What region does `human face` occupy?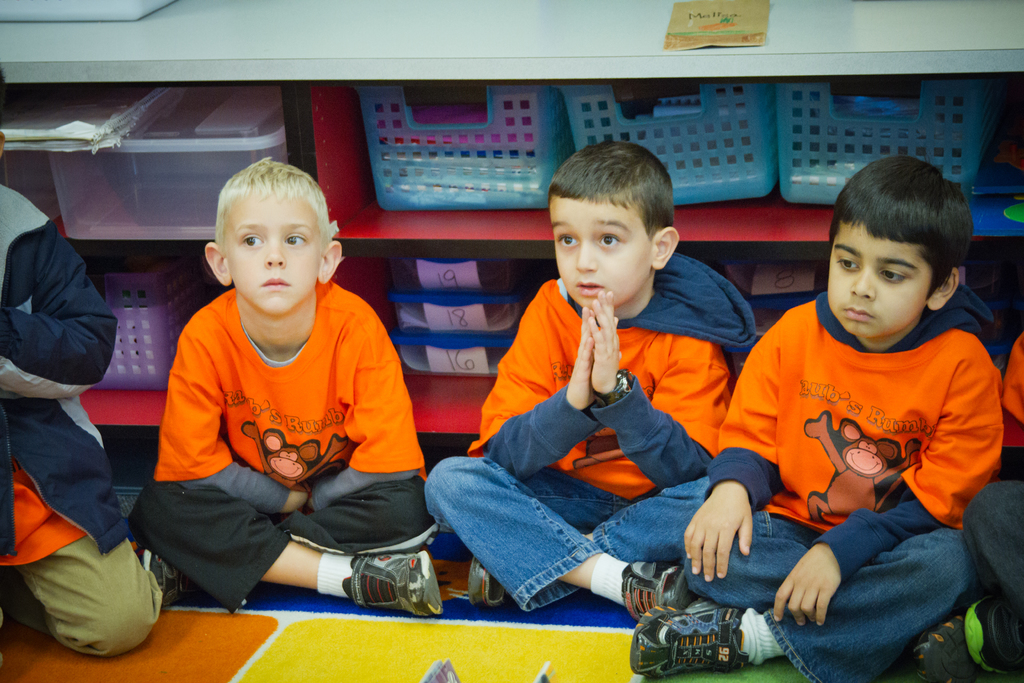
(826, 226, 937, 344).
